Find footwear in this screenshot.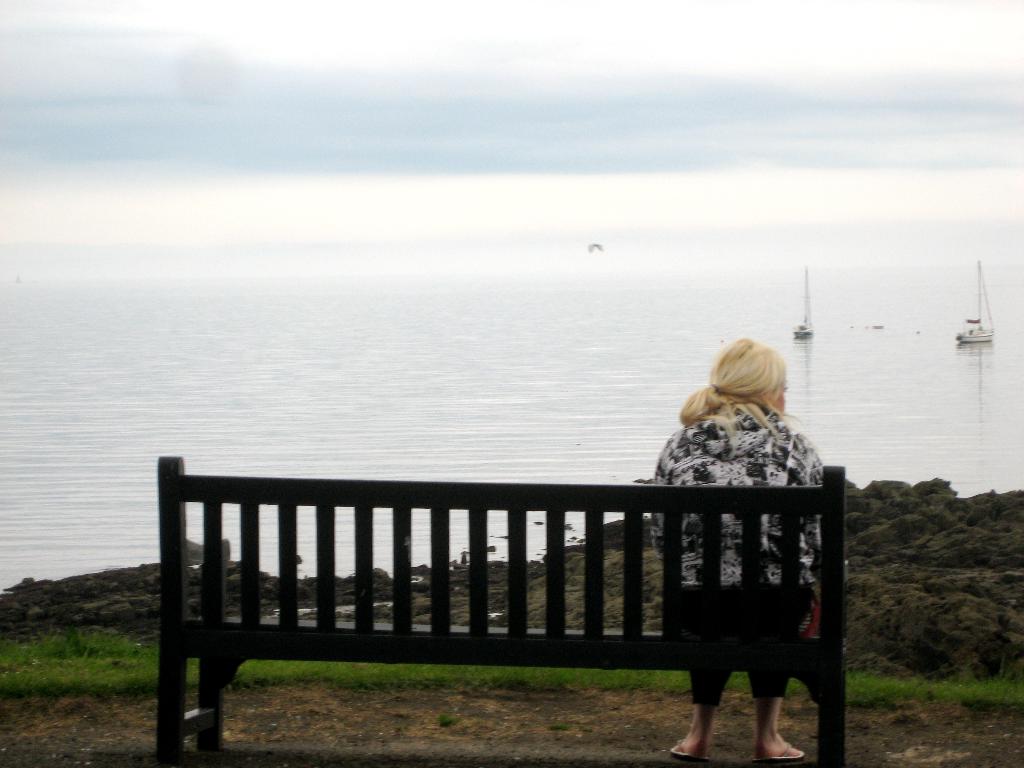
The bounding box for footwear is (751,745,804,765).
